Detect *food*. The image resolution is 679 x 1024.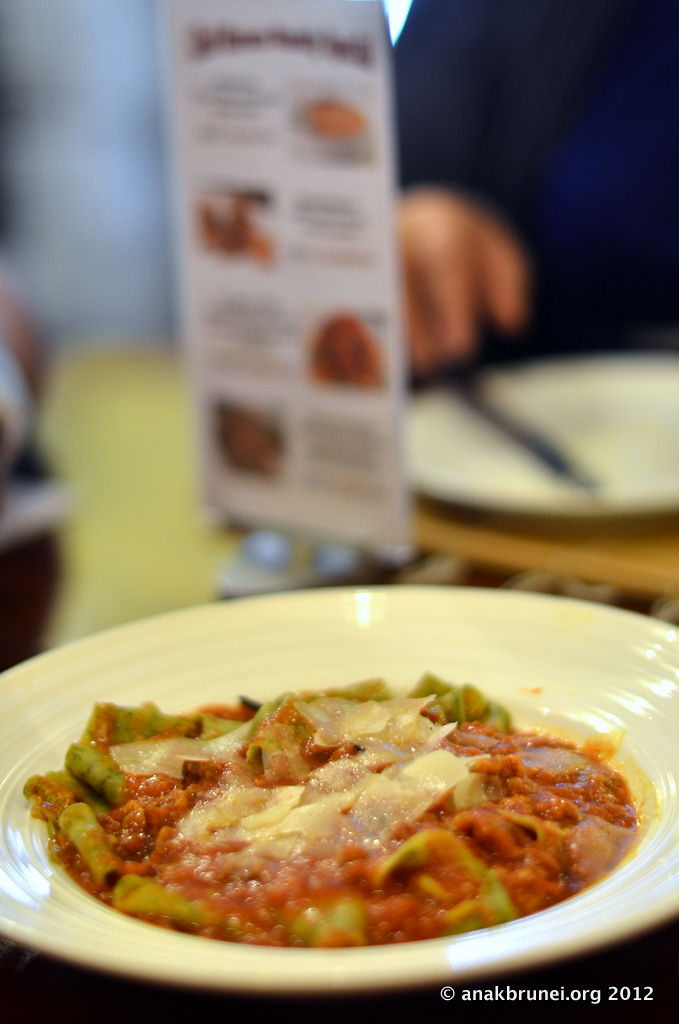
219 404 293 475.
